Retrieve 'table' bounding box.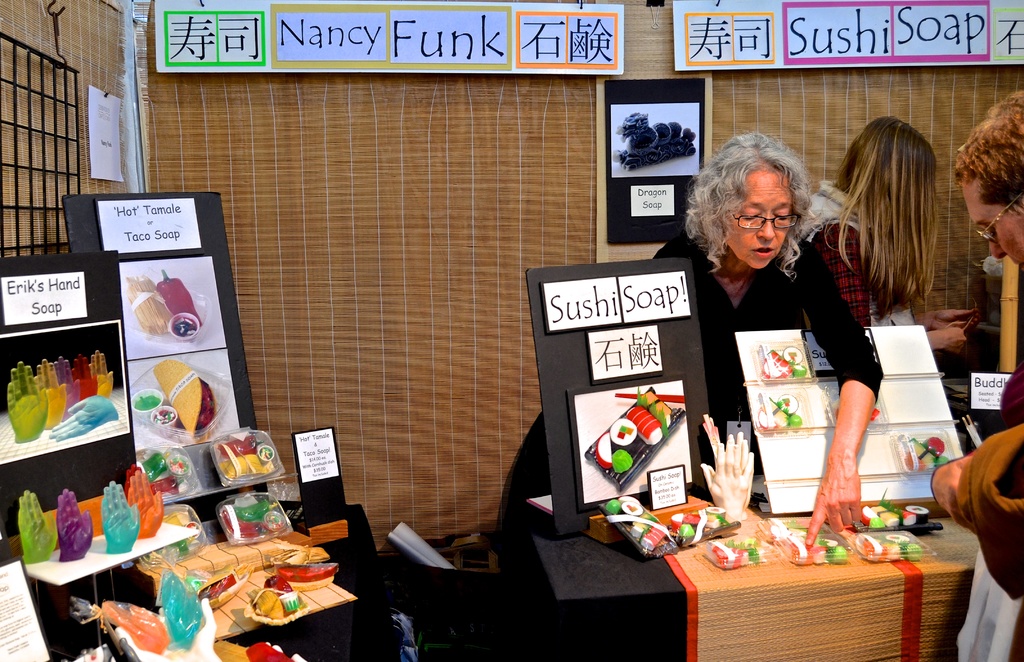
Bounding box: crop(46, 503, 401, 661).
